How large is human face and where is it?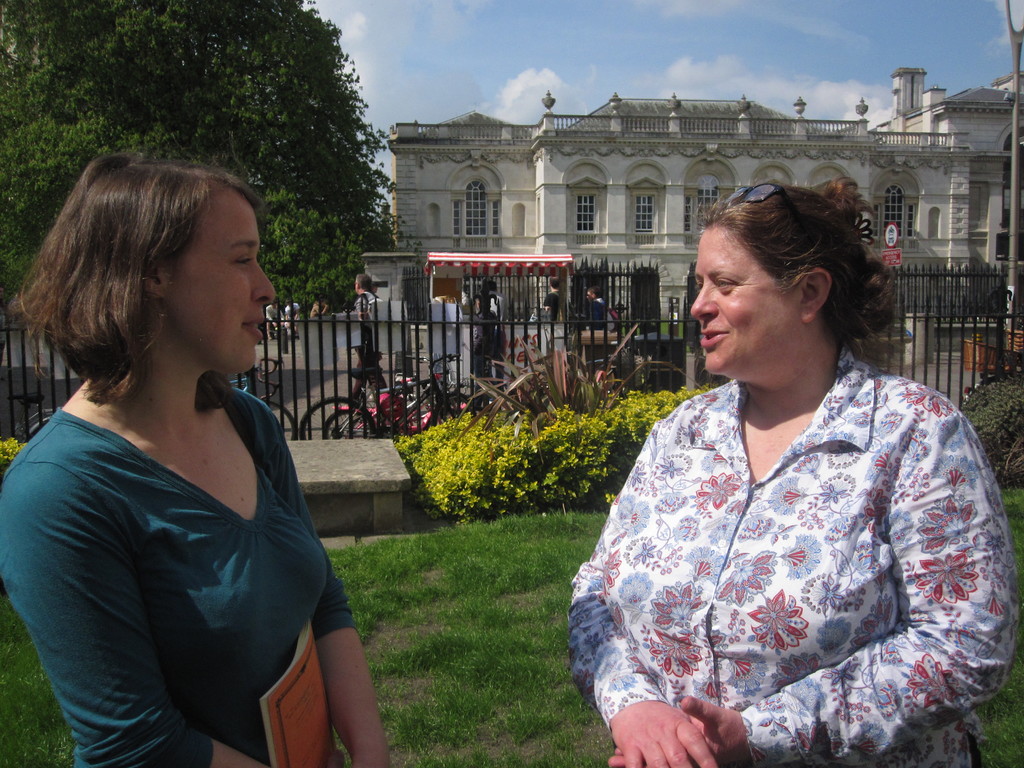
Bounding box: x1=166, y1=186, x2=272, y2=371.
